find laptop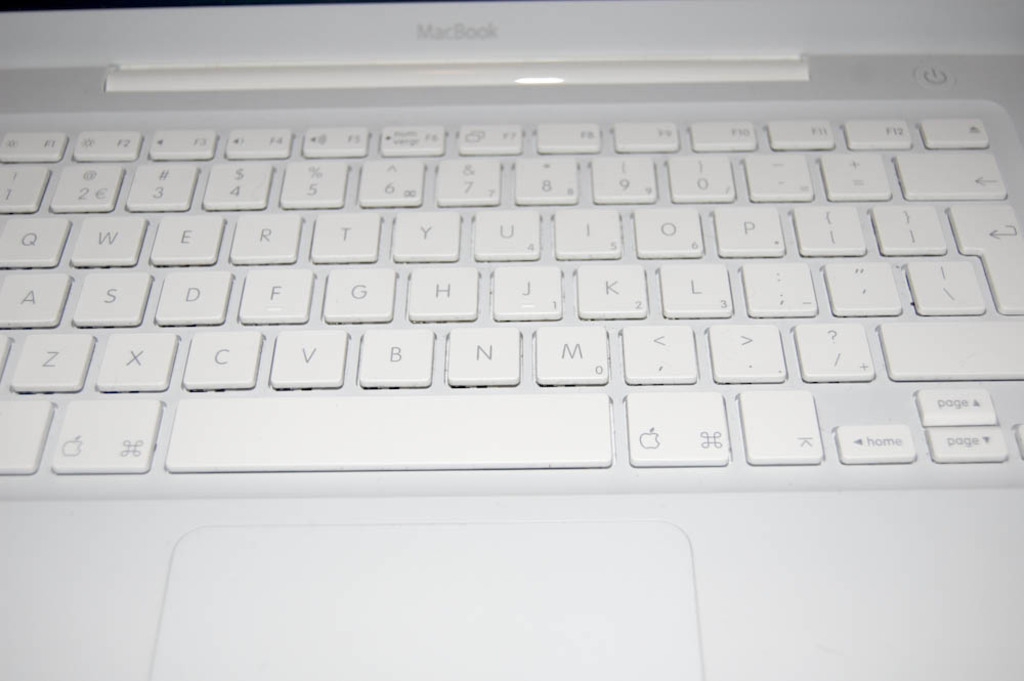
bbox(0, 0, 1023, 680)
